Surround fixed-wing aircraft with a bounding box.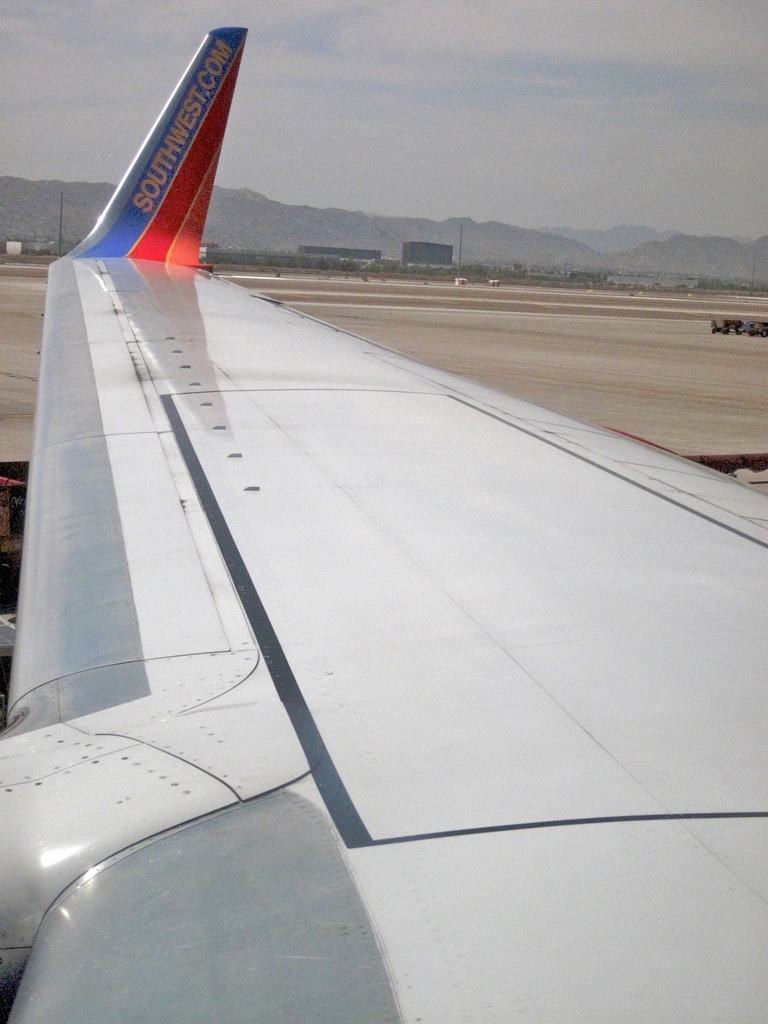
bbox=[0, 17, 767, 1023].
